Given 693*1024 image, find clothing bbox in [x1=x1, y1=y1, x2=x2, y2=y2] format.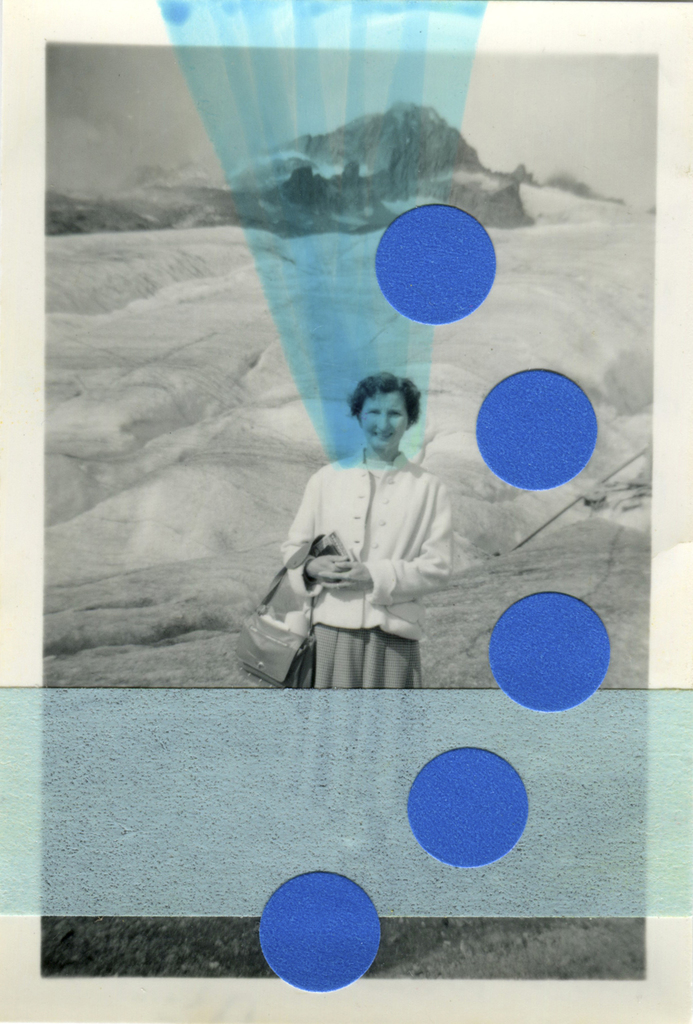
[x1=274, y1=441, x2=443, y2=707].
